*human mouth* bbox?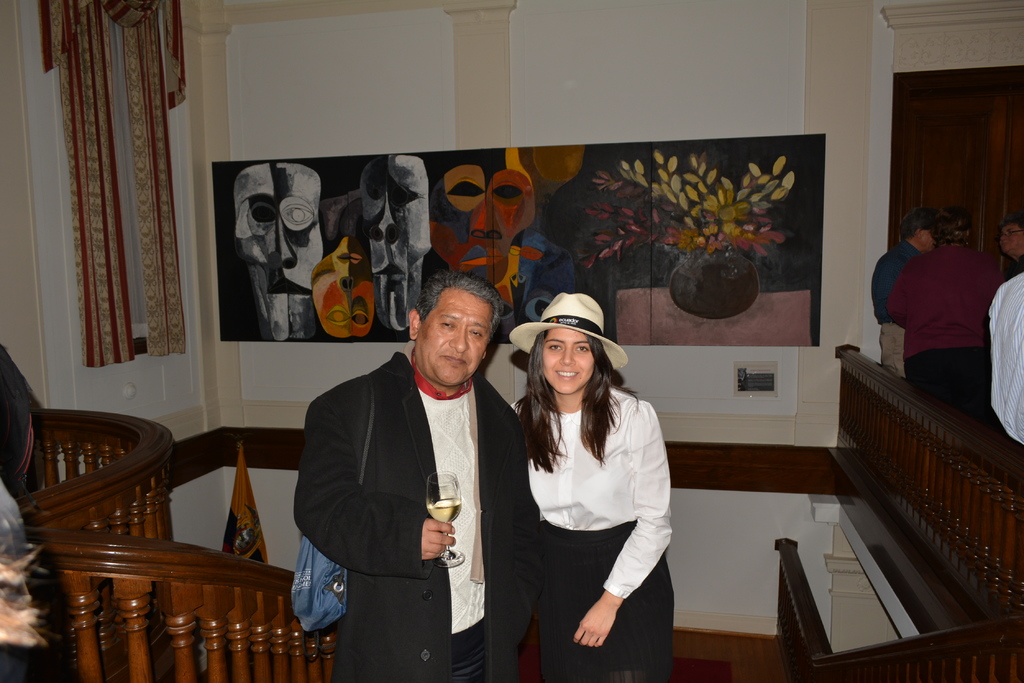
(436,351,467,370)
